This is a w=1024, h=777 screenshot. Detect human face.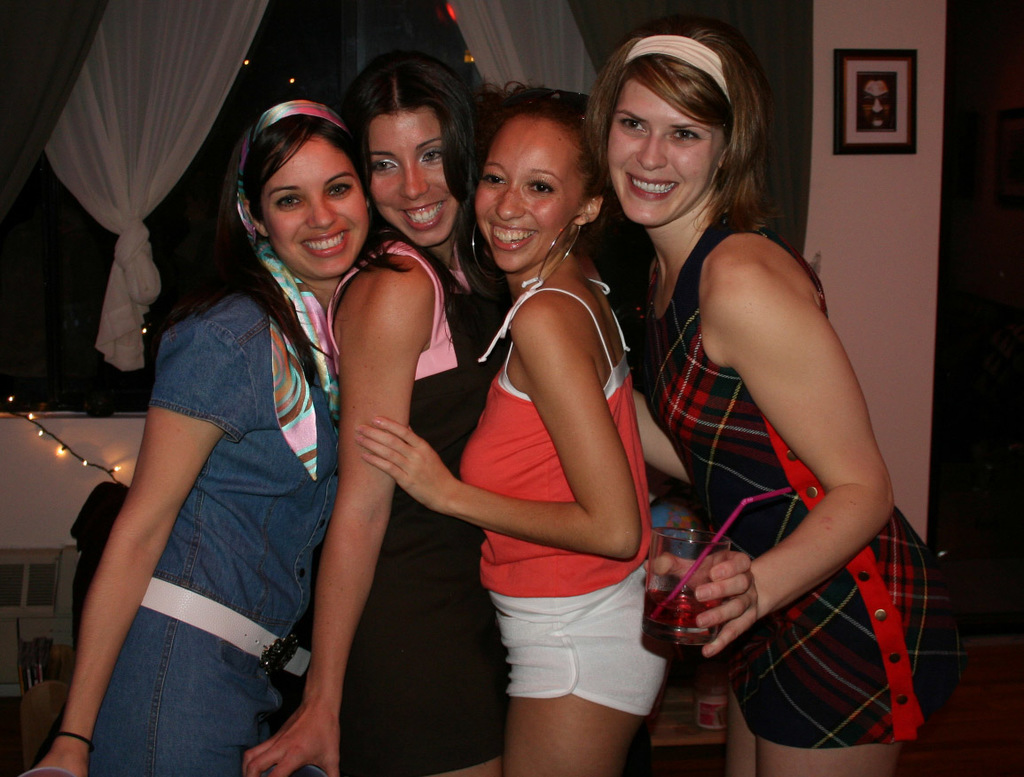
474,115,588,272.
